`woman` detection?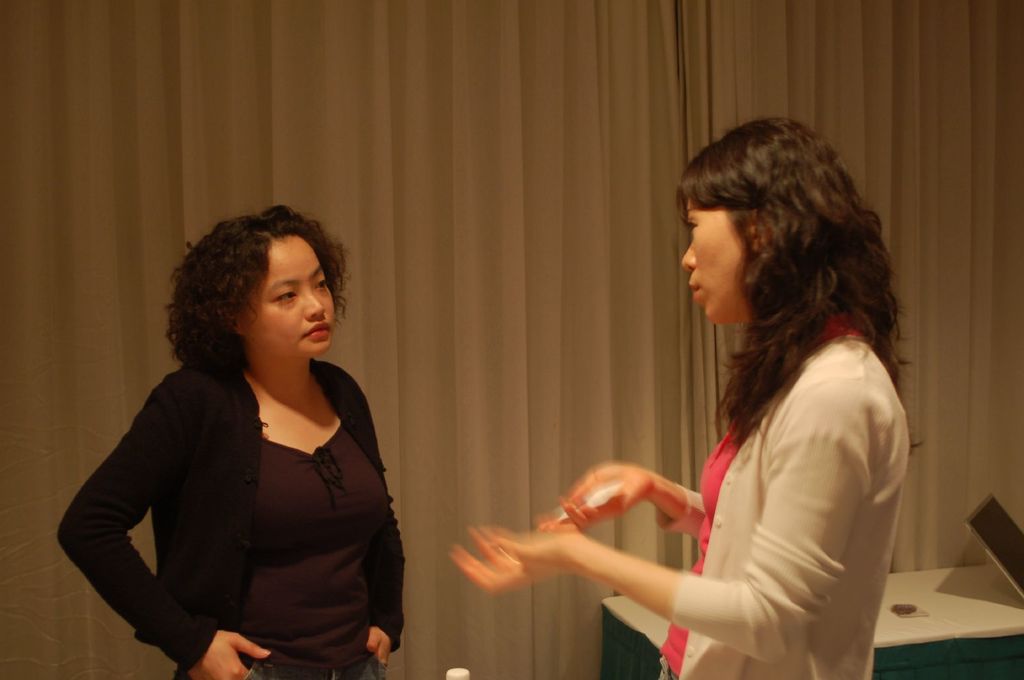
54, 216, 424, 679
